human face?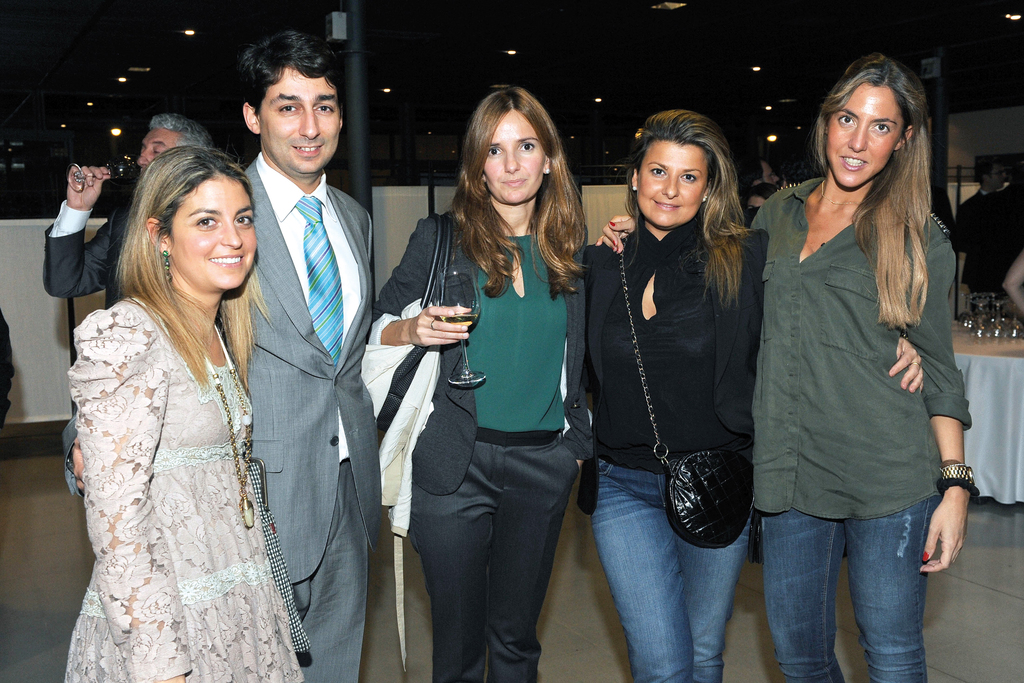
[475, 106, 544, 204]
